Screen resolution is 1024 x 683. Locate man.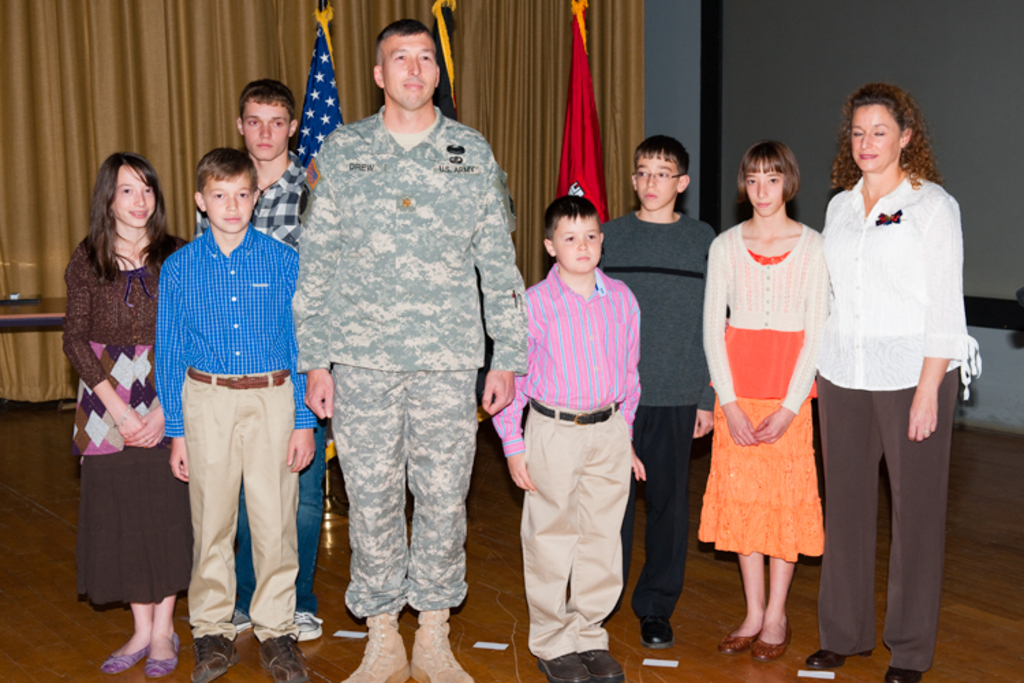
{"x1": 294, "y1": 20, "x2": 531, "y2": 682}.
